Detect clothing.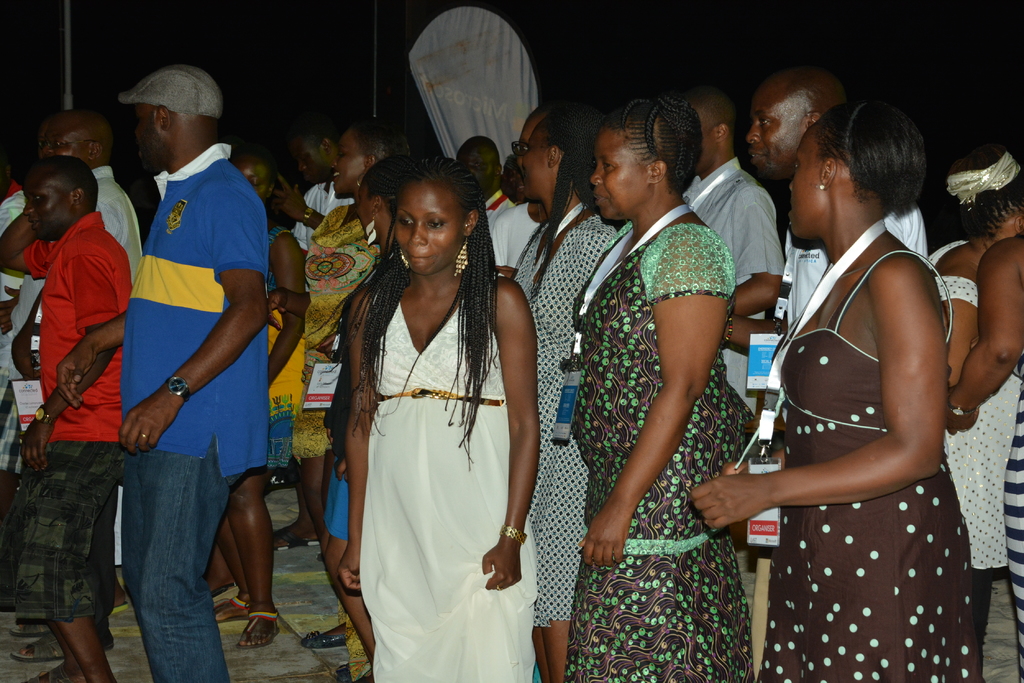
Detected at {"left": 0, "top": 176, "right": 24, "bottom": 234}.
